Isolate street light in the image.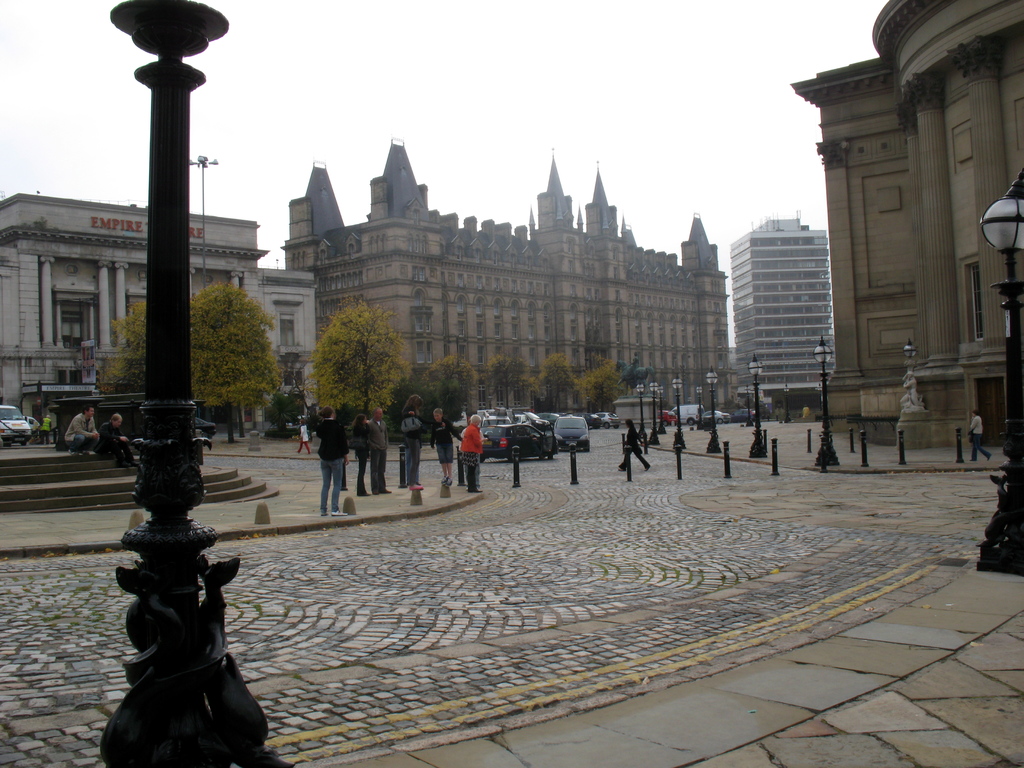
Isolated region: select_region(781, 385, 790, 423).
